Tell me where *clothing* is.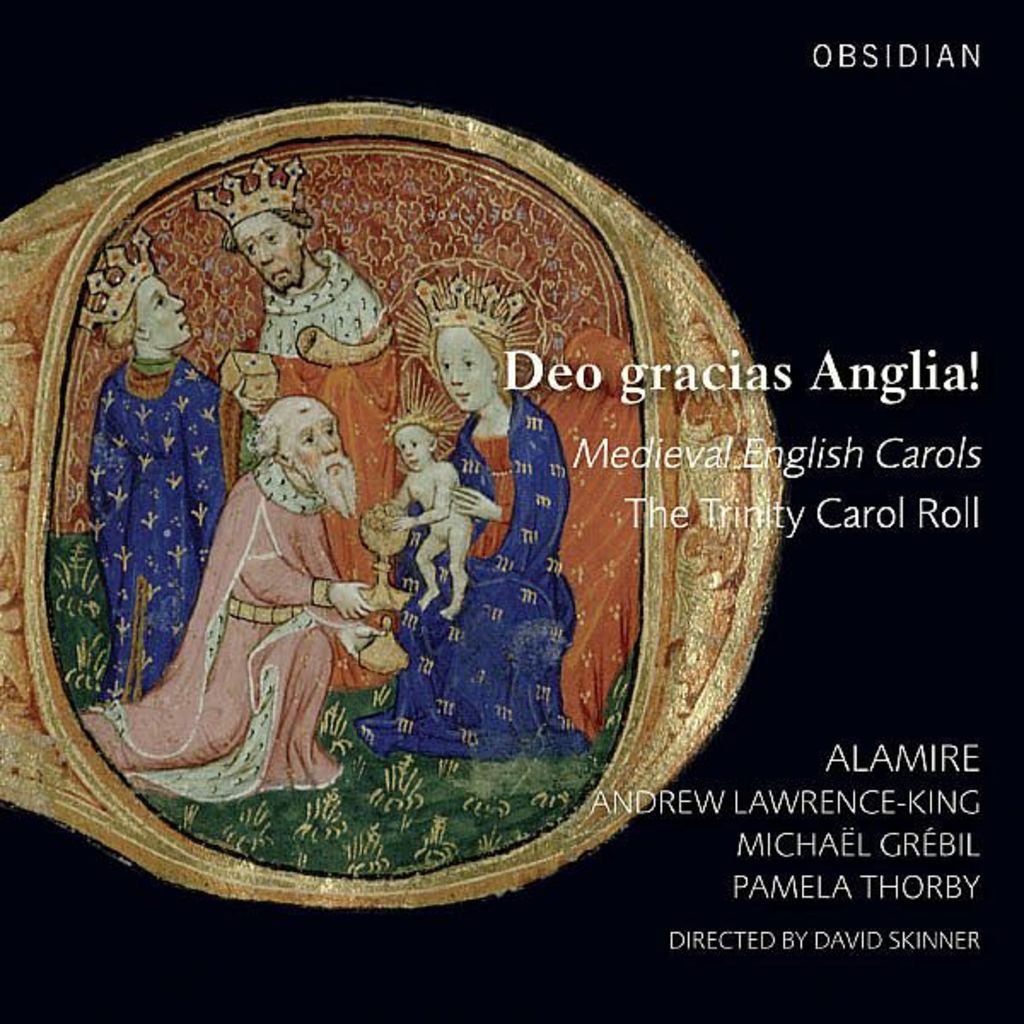
*clothing* is at {"x1": 251, "y1": 232, "x2": 411, "y2": 693}.
